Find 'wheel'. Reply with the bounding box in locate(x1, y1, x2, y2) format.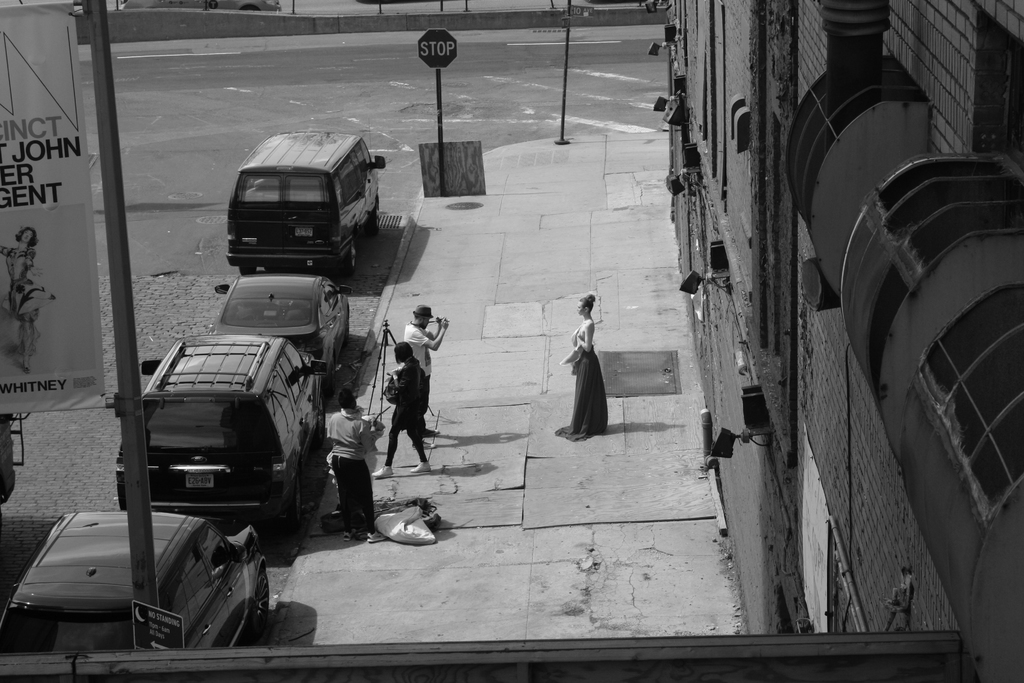
locate(248, 570, 271, 634).
